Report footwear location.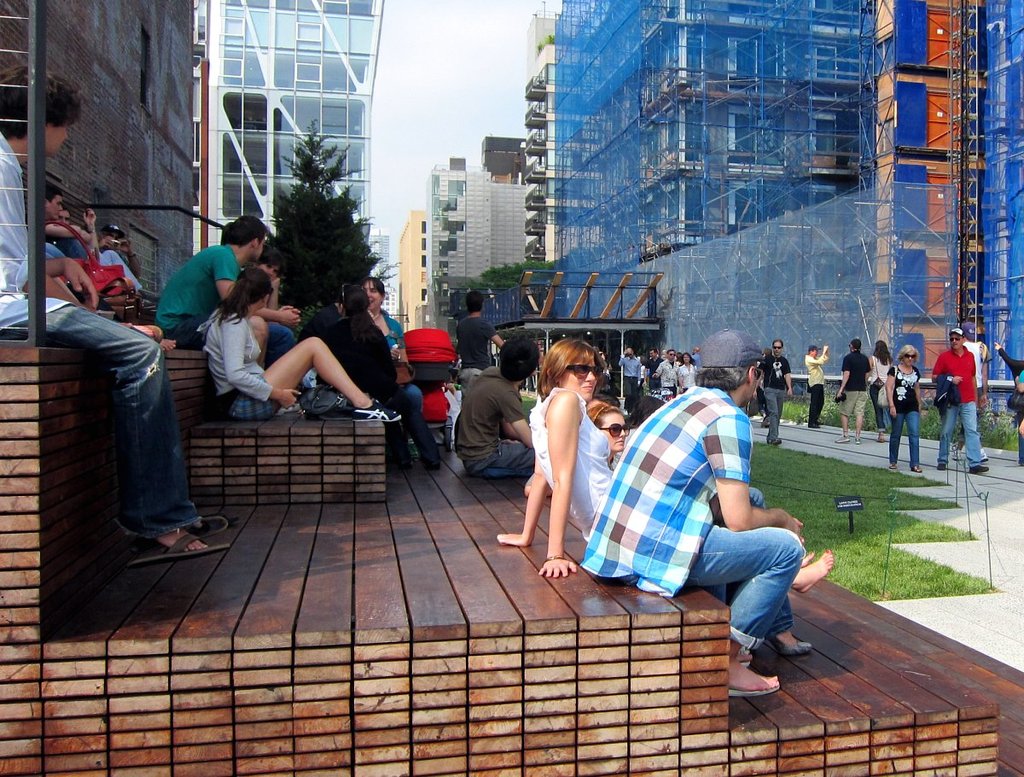
Report: 889:465:896:474.
